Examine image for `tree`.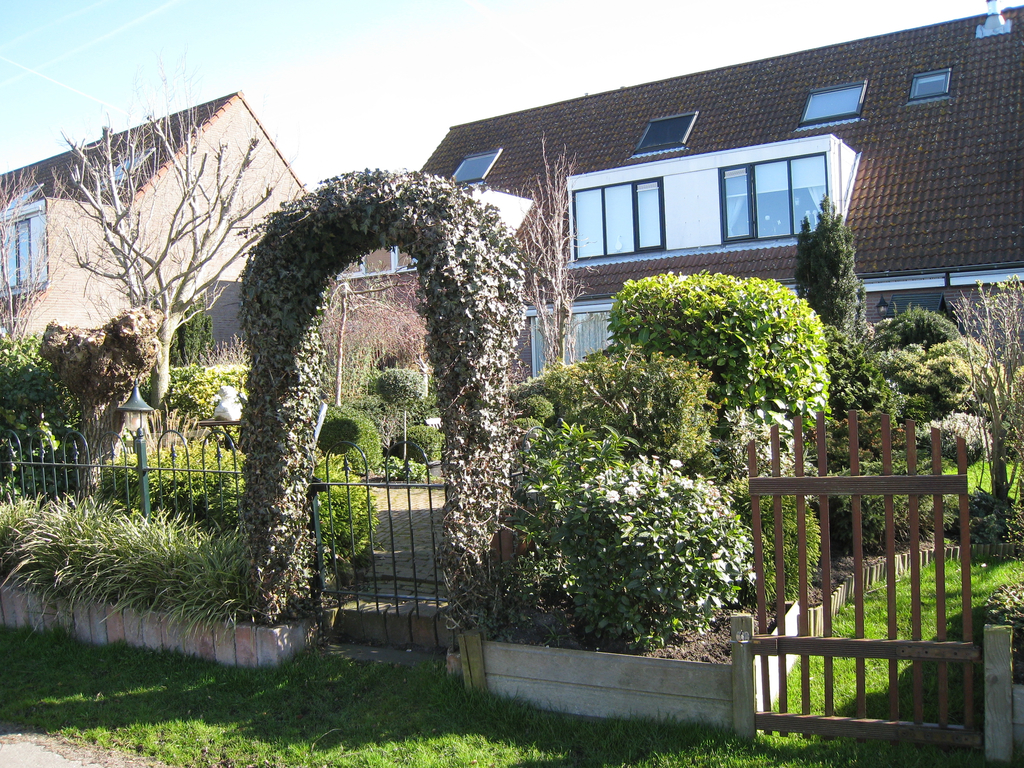
Examination result: 803, 204, 868, 346.
